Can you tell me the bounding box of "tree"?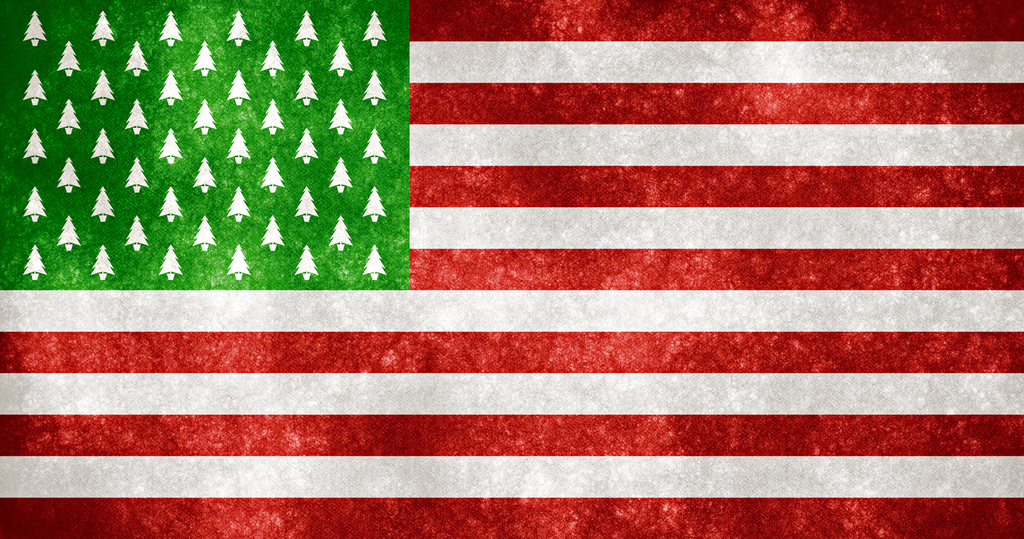
[58, 156, 77, 187].
